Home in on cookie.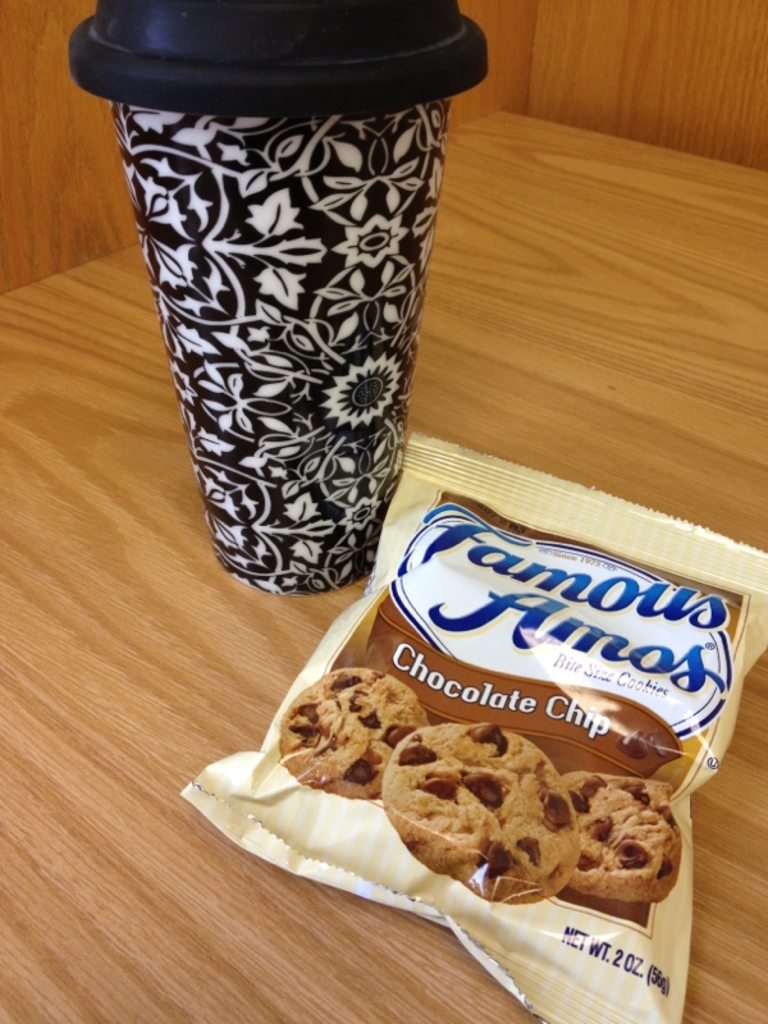
Homed in at 367, 732, 603, 908.
